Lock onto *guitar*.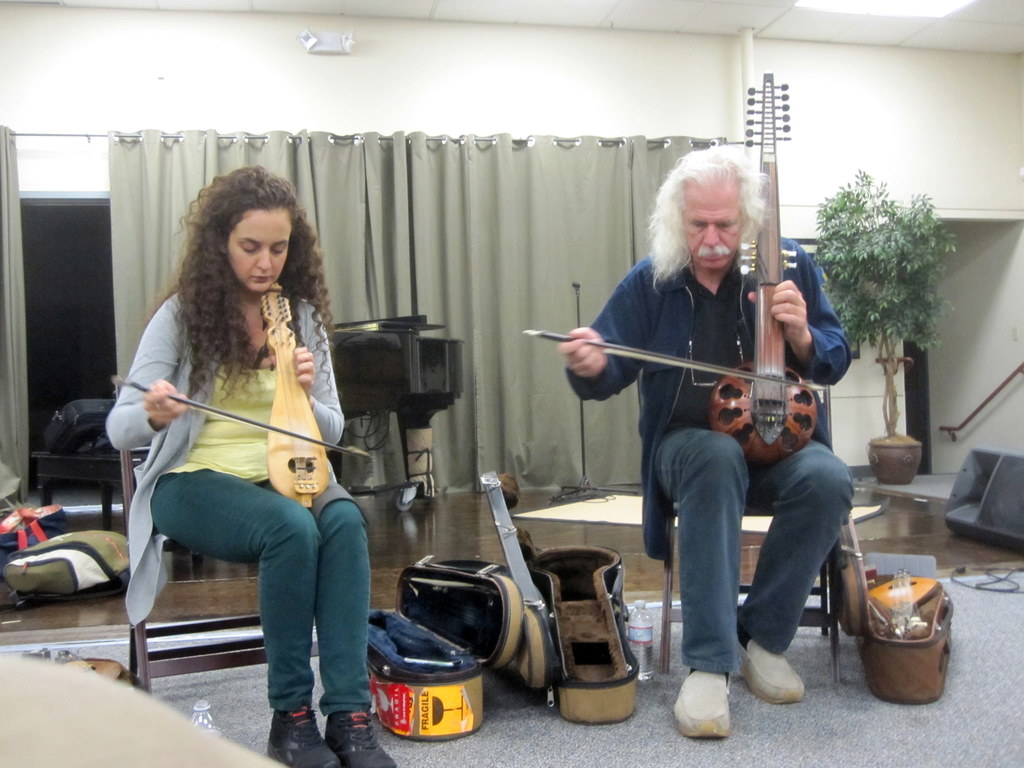
Locked: detection(264, 281, 333, 516).
